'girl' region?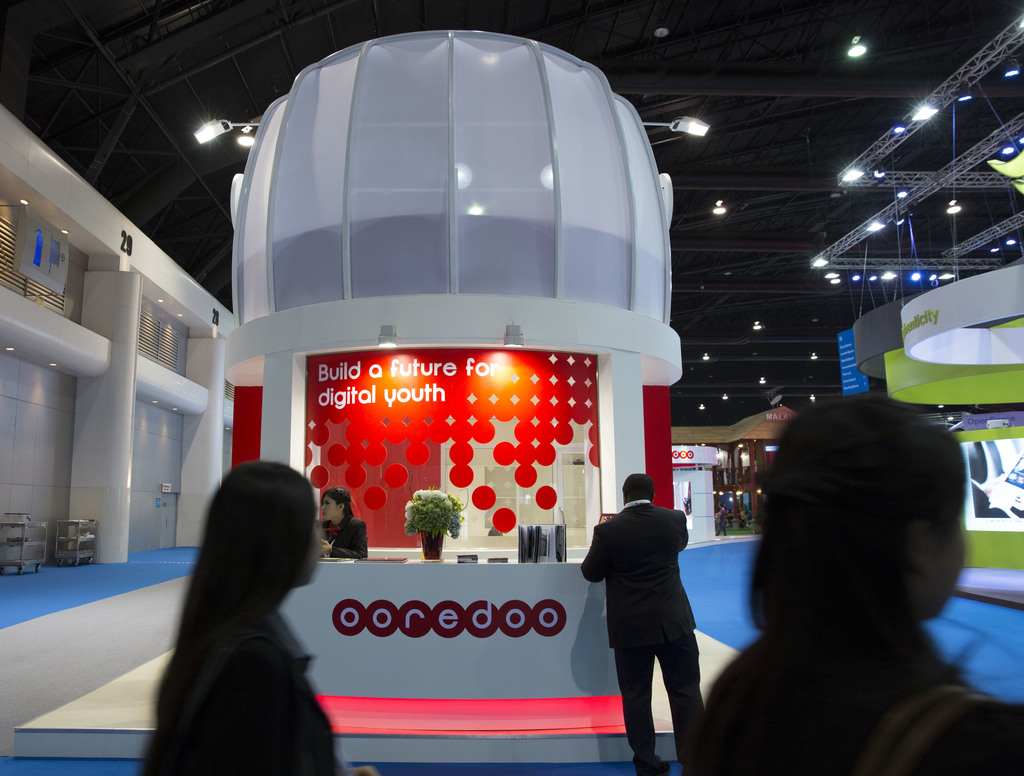
region(314, 490, 370, 561)
